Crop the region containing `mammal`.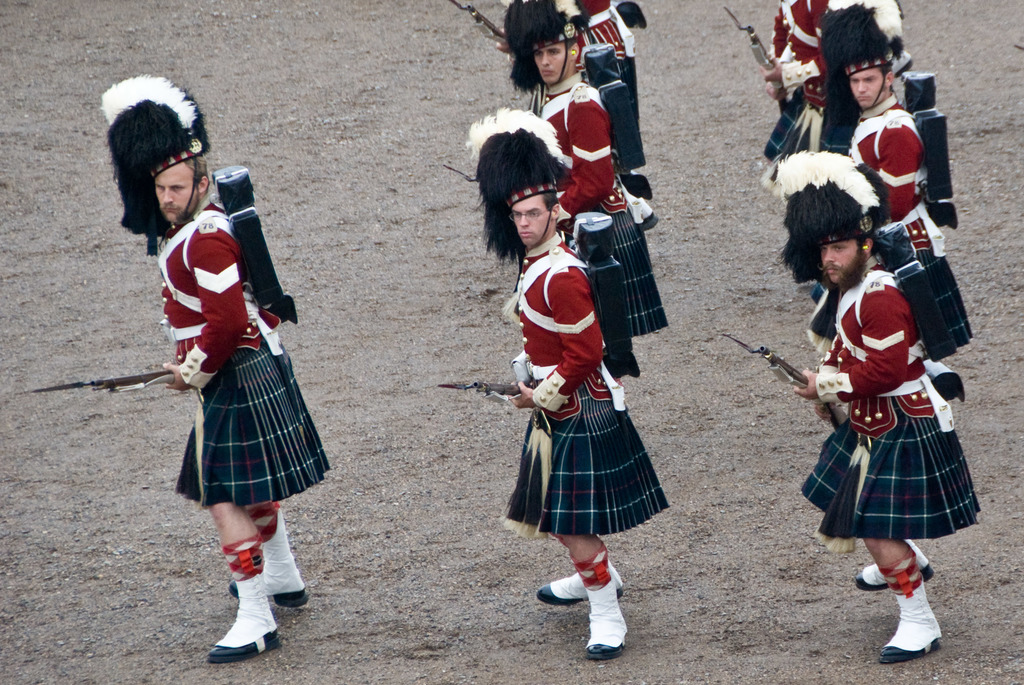
Crop region: bbox=[442, 98, 668, 665].
